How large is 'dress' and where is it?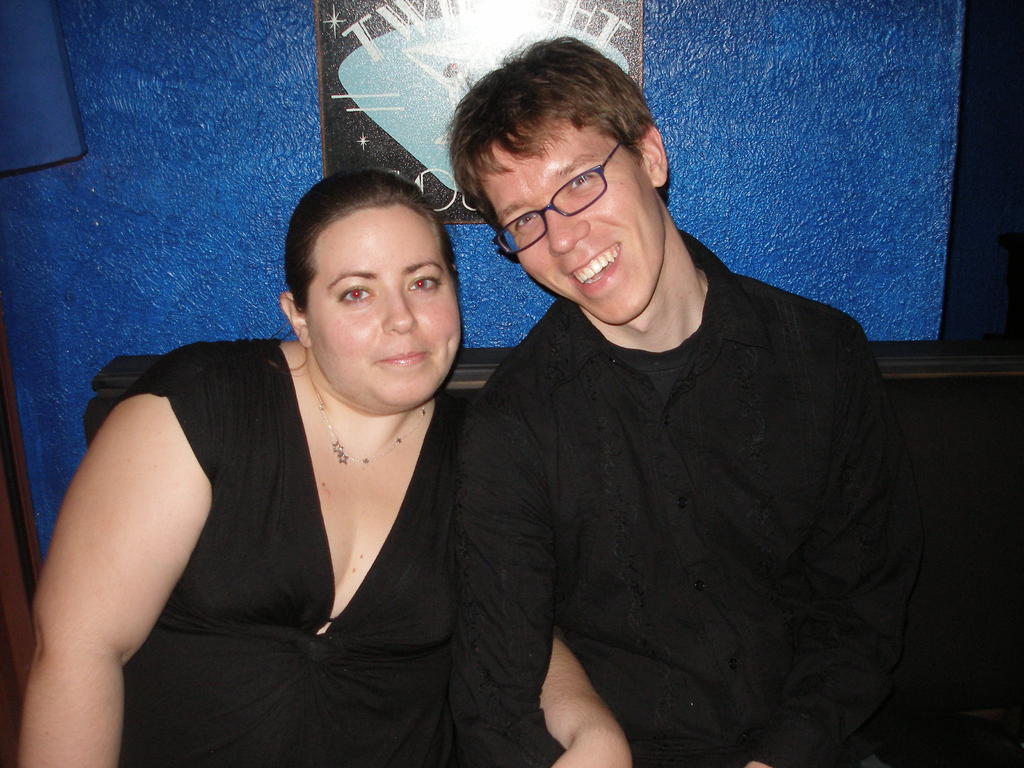
Bounding box: bbox(82, 340, 563, 767).
